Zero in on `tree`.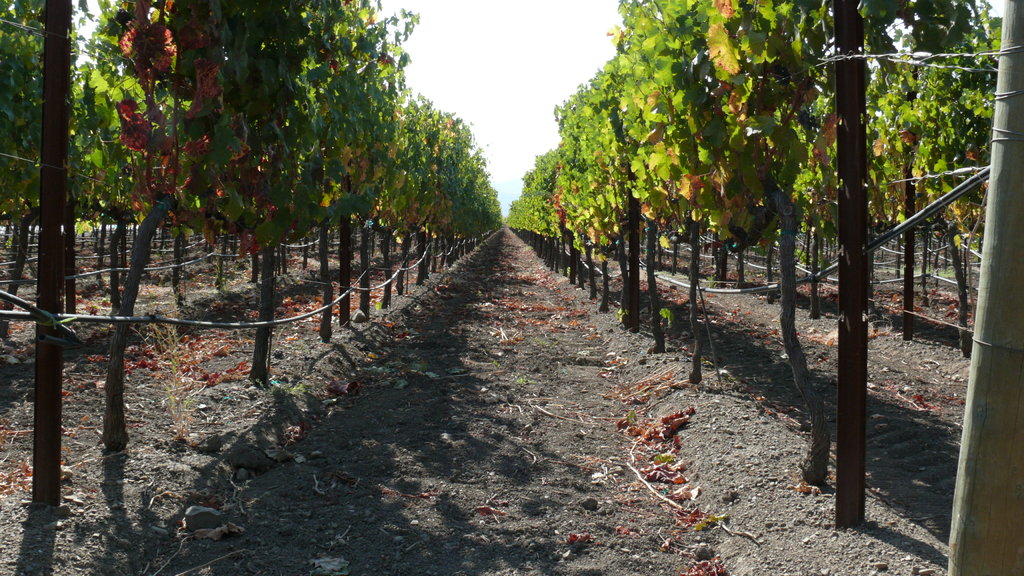
Zeroed in: box=[451, 157, 494, 267].
